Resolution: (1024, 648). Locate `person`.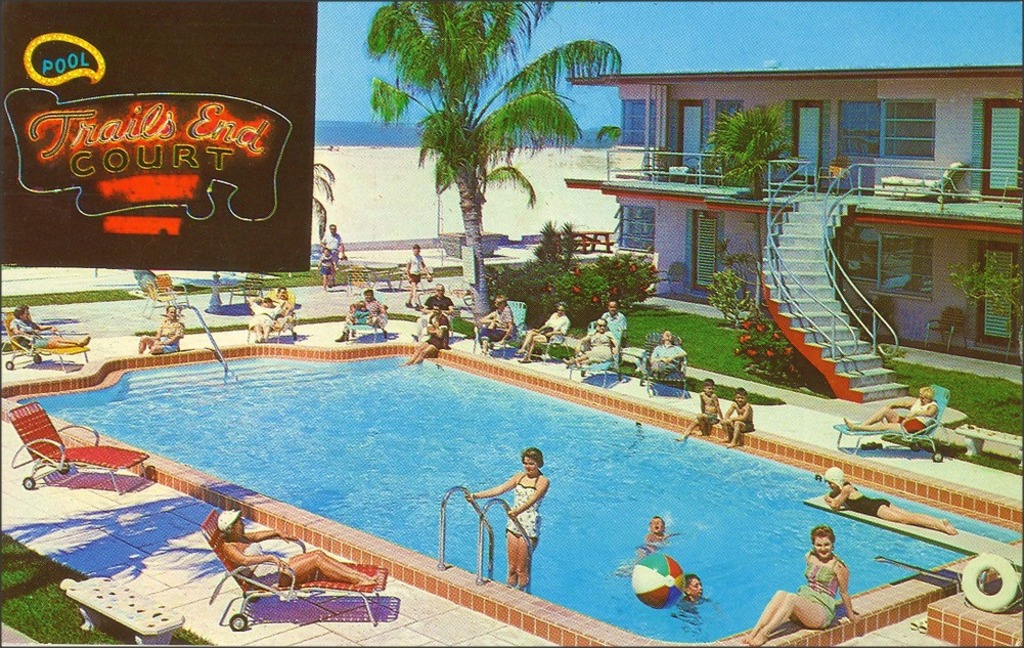
detection(675, 575, 711, 613).
